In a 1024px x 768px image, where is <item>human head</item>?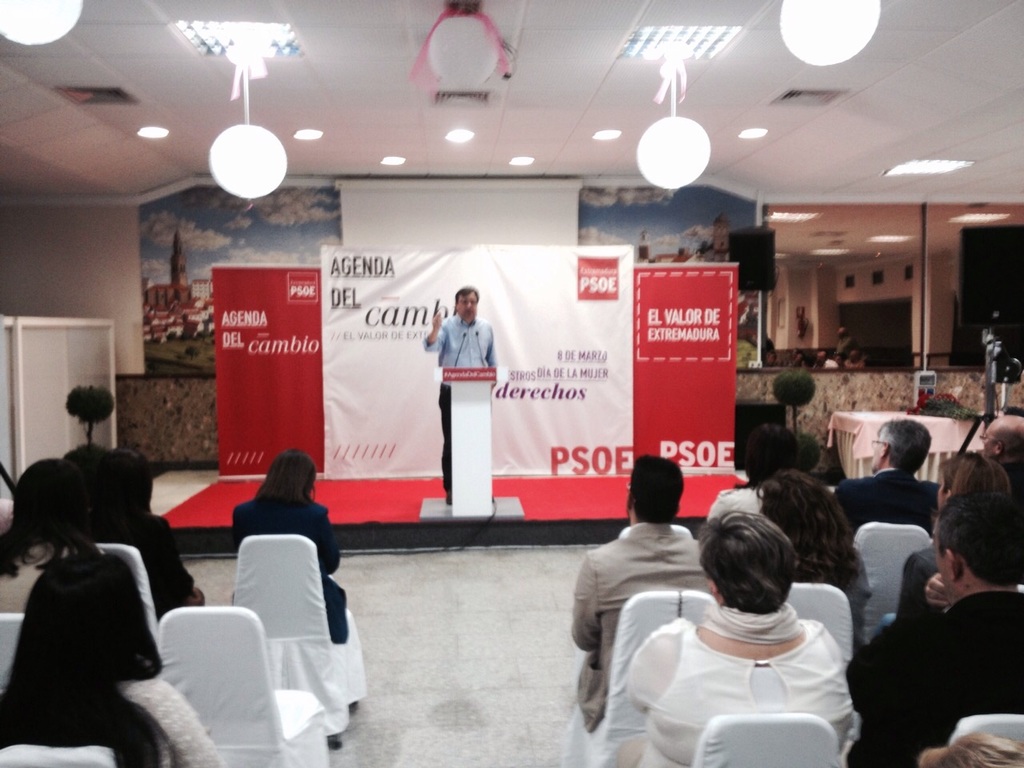
x1=11 y1=458 x2=89 y2=538.
